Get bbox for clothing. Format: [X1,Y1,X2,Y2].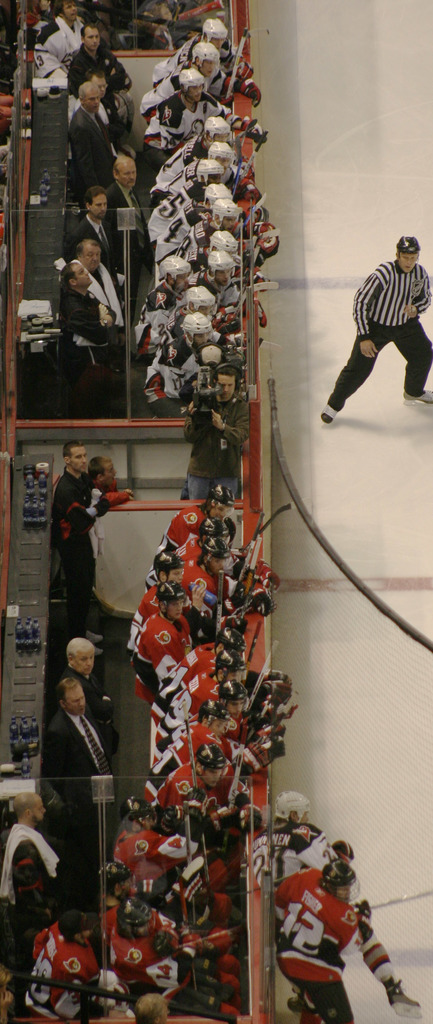
[92,893,143,944].
